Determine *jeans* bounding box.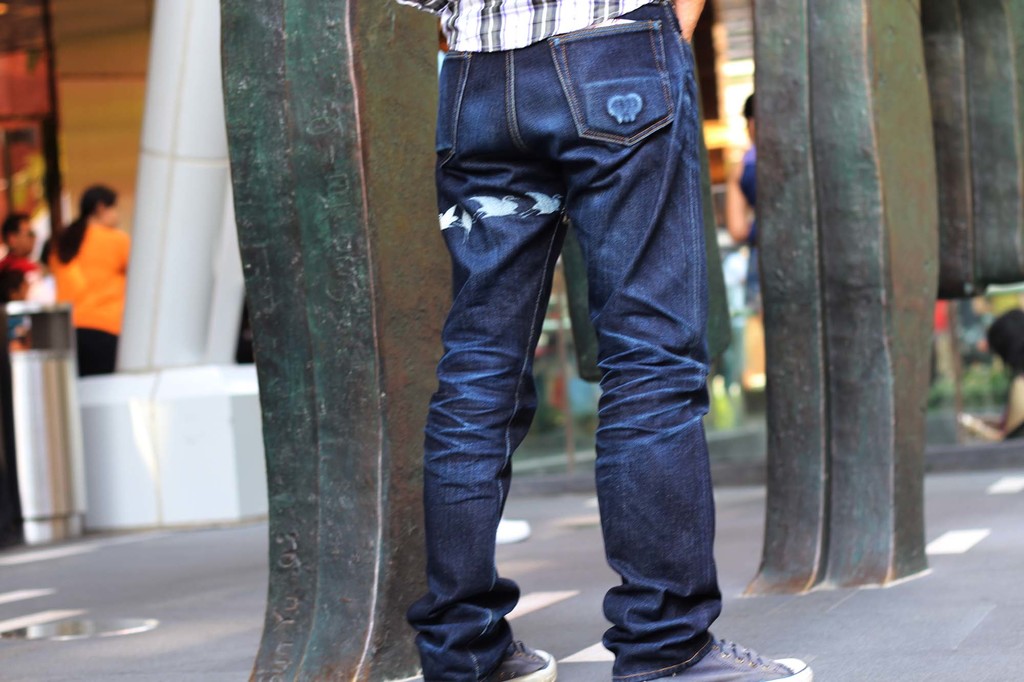
Determined: {"left": 404, "top": 3, "right": 723, "bottom": 681}.
